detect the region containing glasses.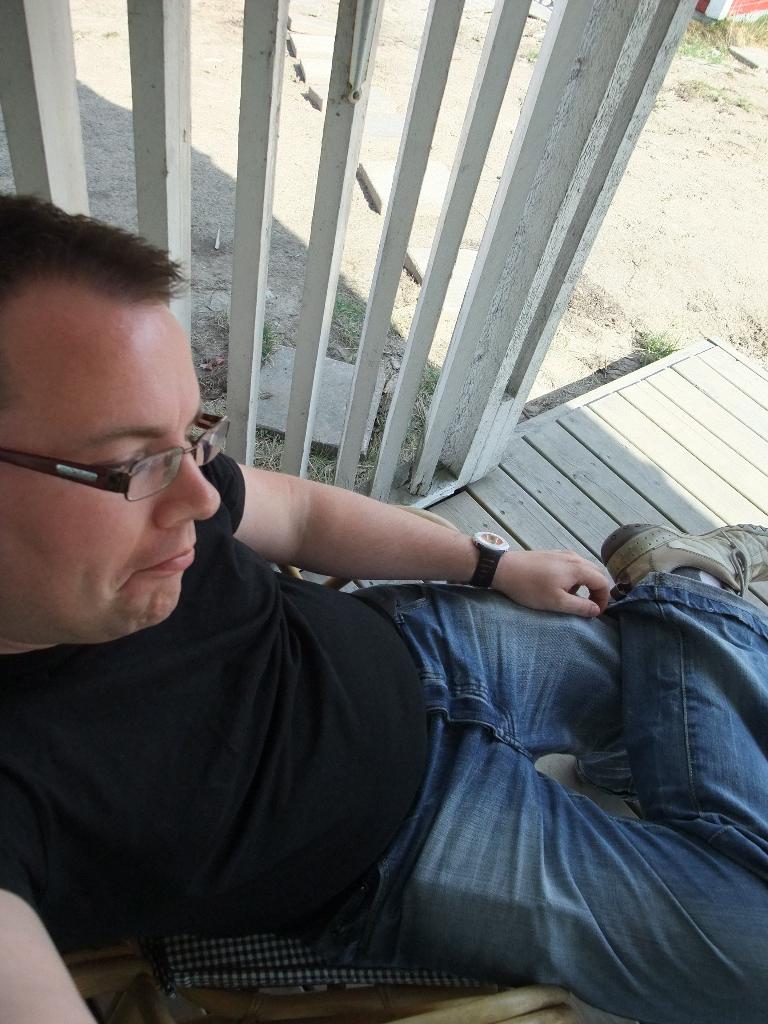
box(0, 410, 233, 504).
